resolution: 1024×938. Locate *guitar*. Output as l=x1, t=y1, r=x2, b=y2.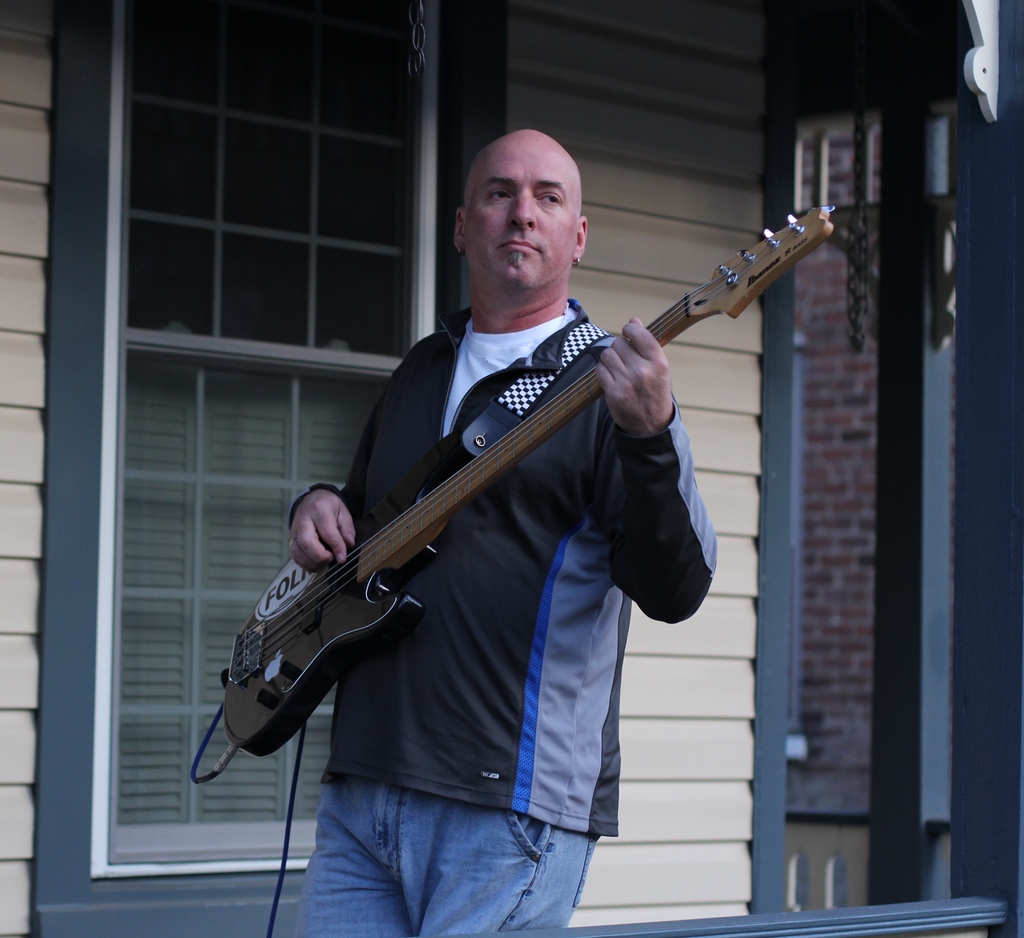
l=214, t=229, r=793, b=763.
